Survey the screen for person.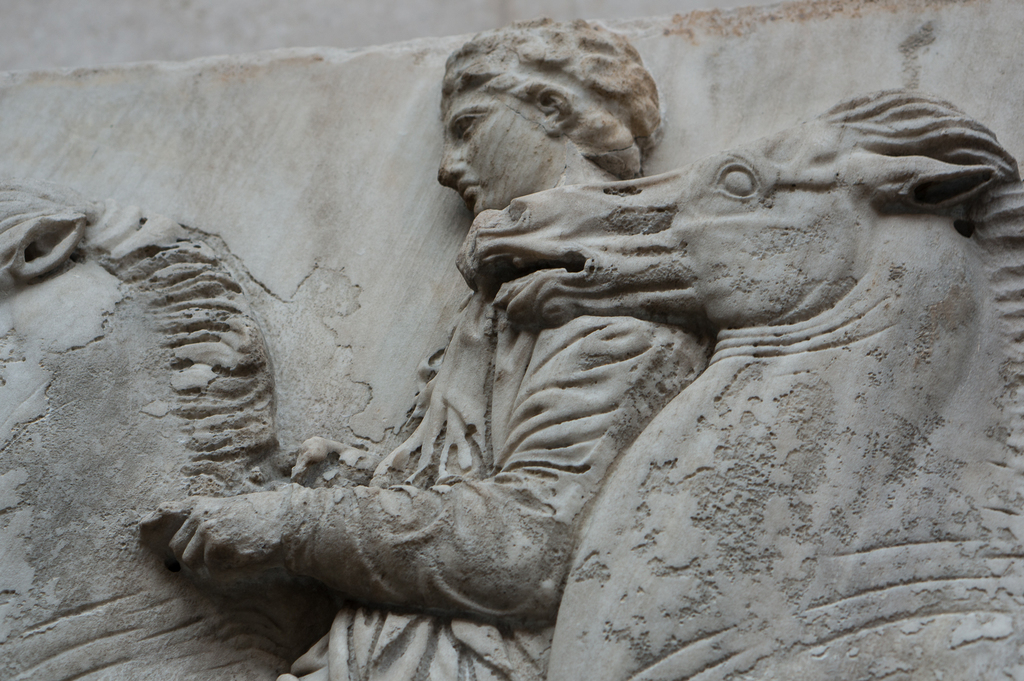
Survey found: <box>145,16,710,680</box>.
